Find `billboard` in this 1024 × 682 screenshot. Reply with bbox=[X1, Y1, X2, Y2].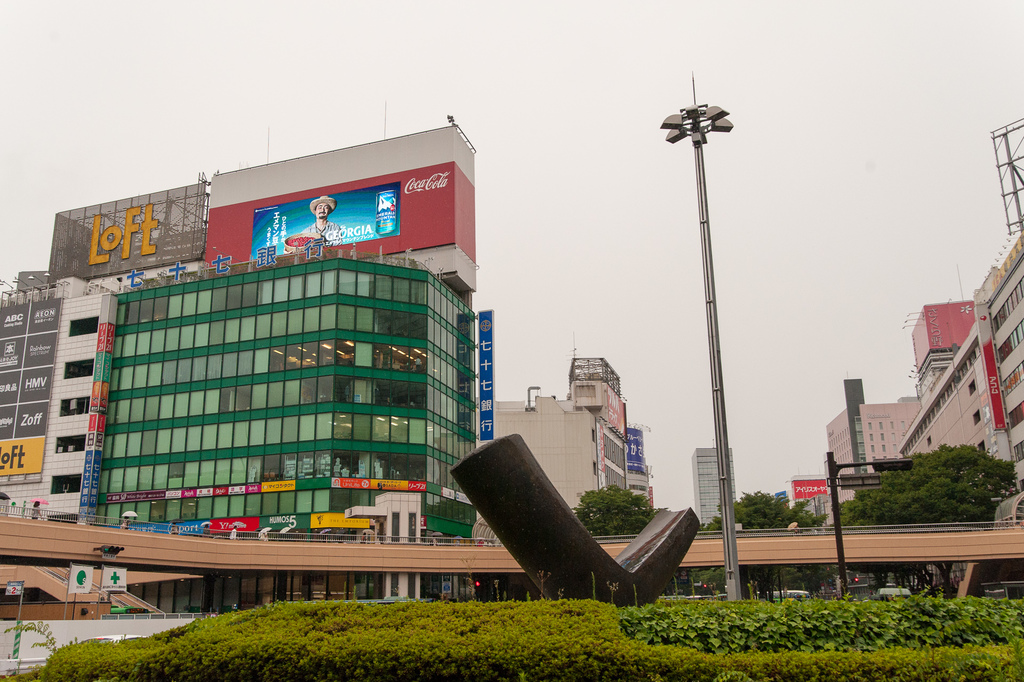
bbox=[202, 151, 474, 268].
